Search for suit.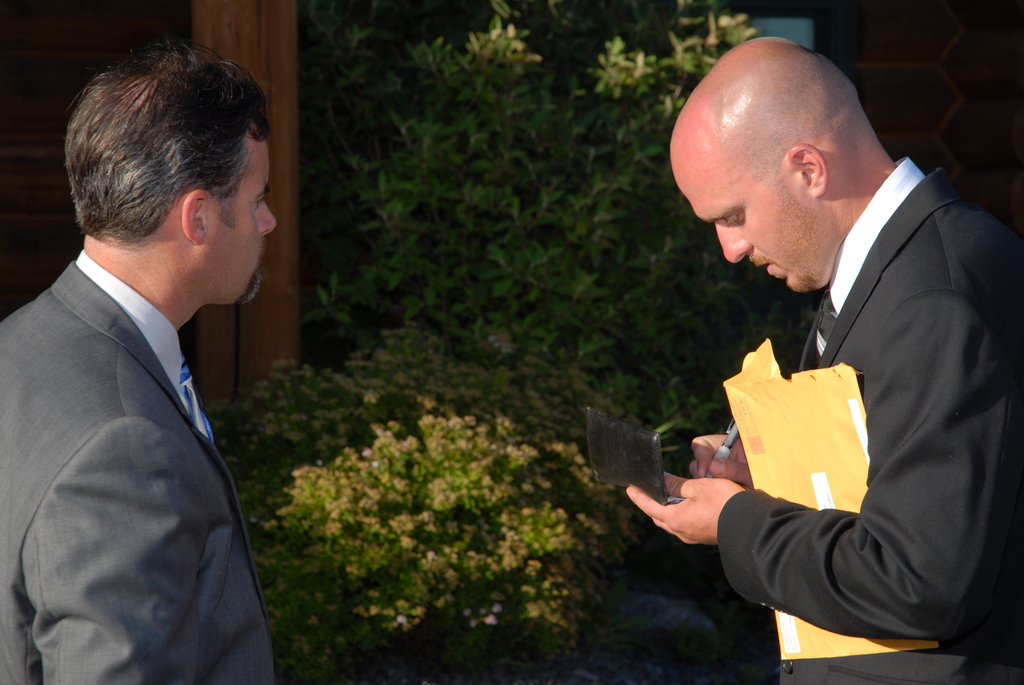
Found at 716:167:1023:684.
